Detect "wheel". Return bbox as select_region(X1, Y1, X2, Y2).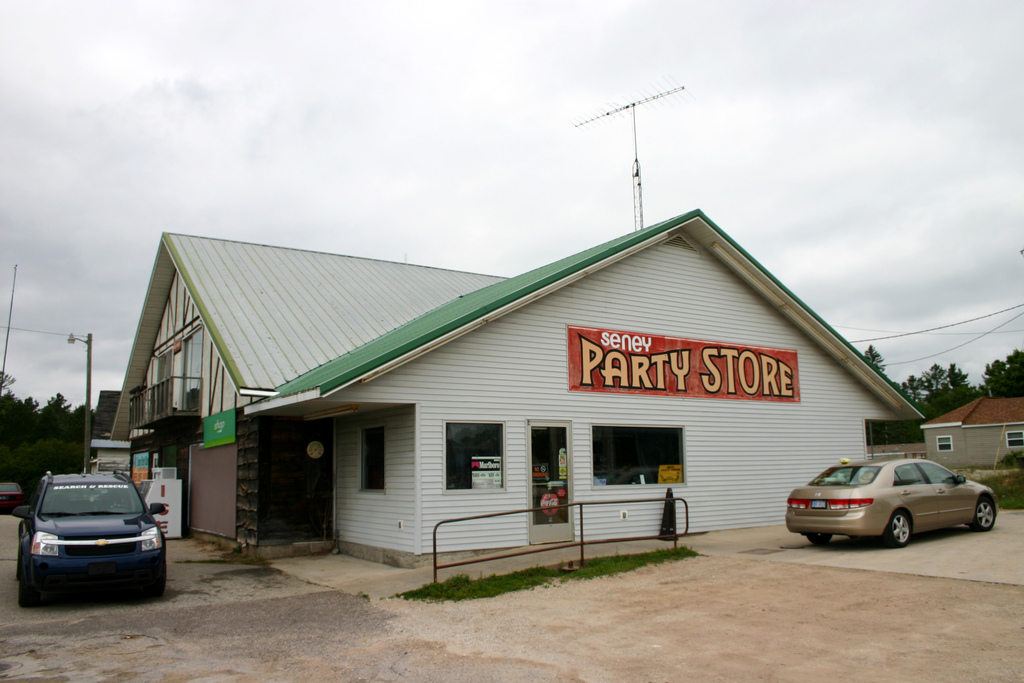
select_region(877, 504, 916, 548).
